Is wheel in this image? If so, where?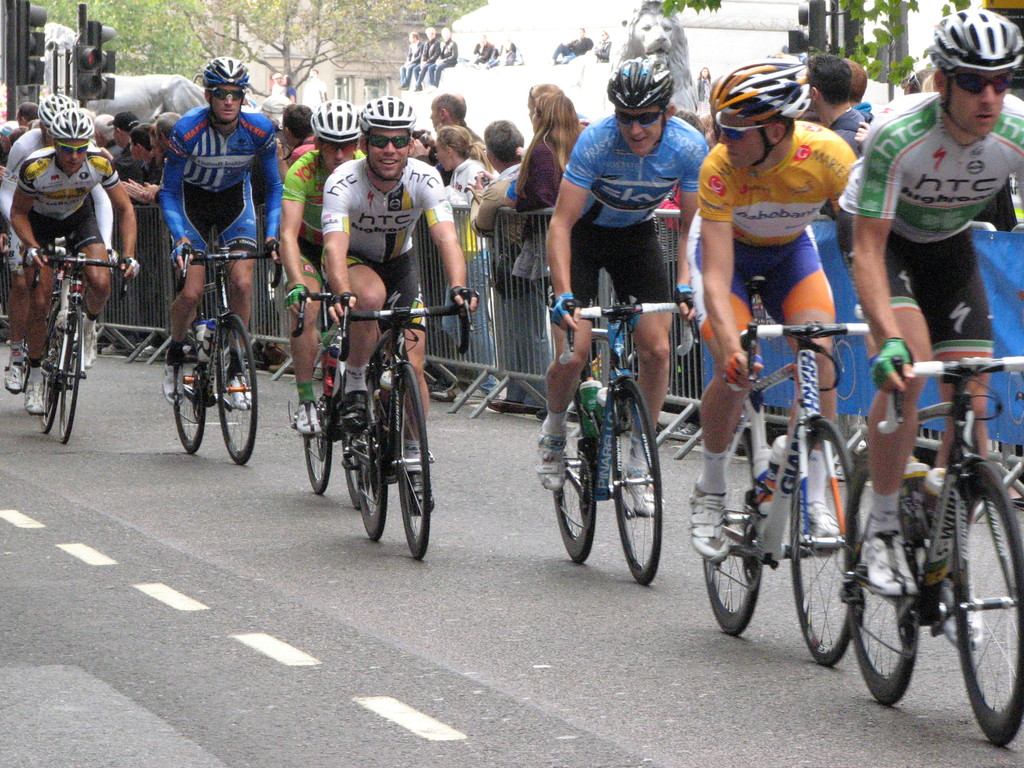
Yes, at 397, 362, 431, 561.
